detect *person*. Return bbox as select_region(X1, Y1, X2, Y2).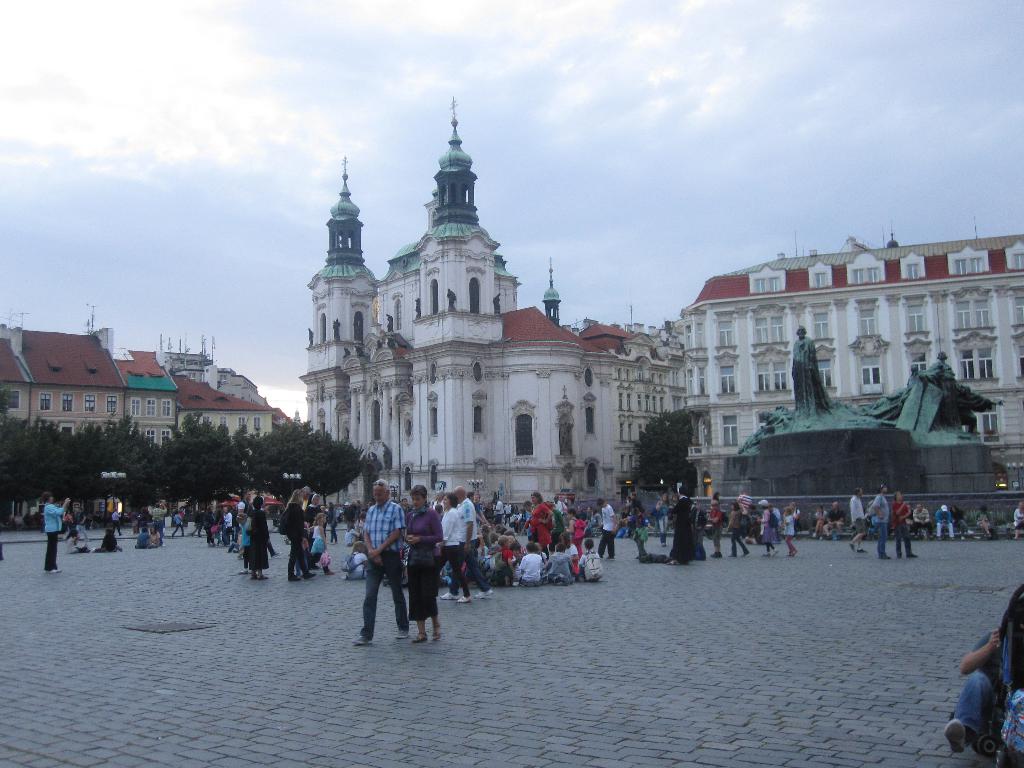
select_region(772, 504, 779, 523).
